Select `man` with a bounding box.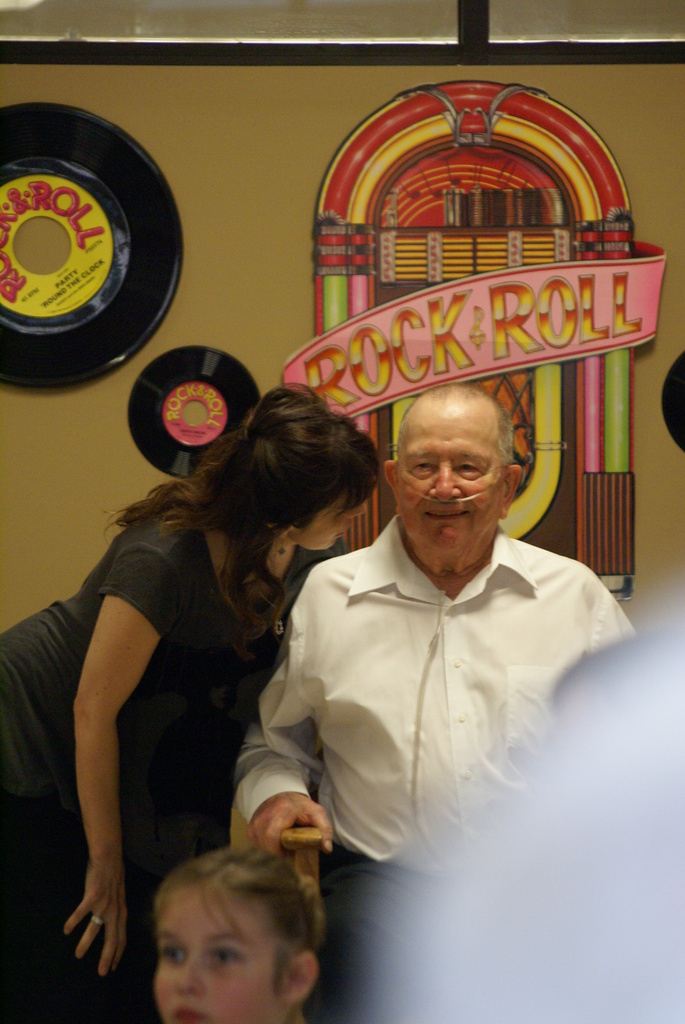
223/301/628/968.
